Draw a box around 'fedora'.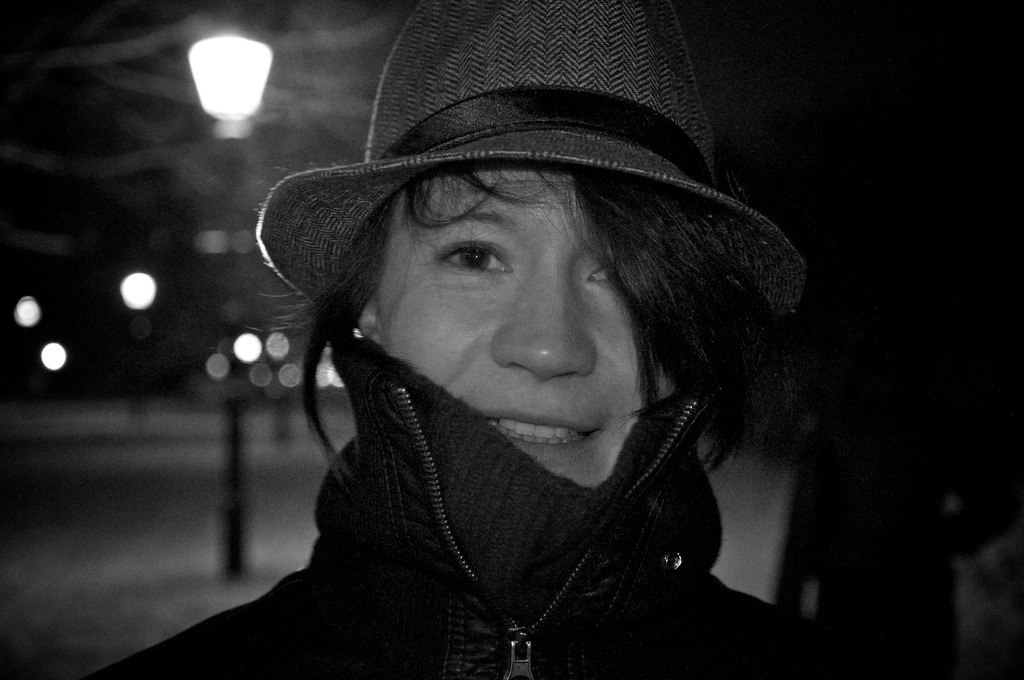
(x1=252, y1=0, x2=806, y2=324).
